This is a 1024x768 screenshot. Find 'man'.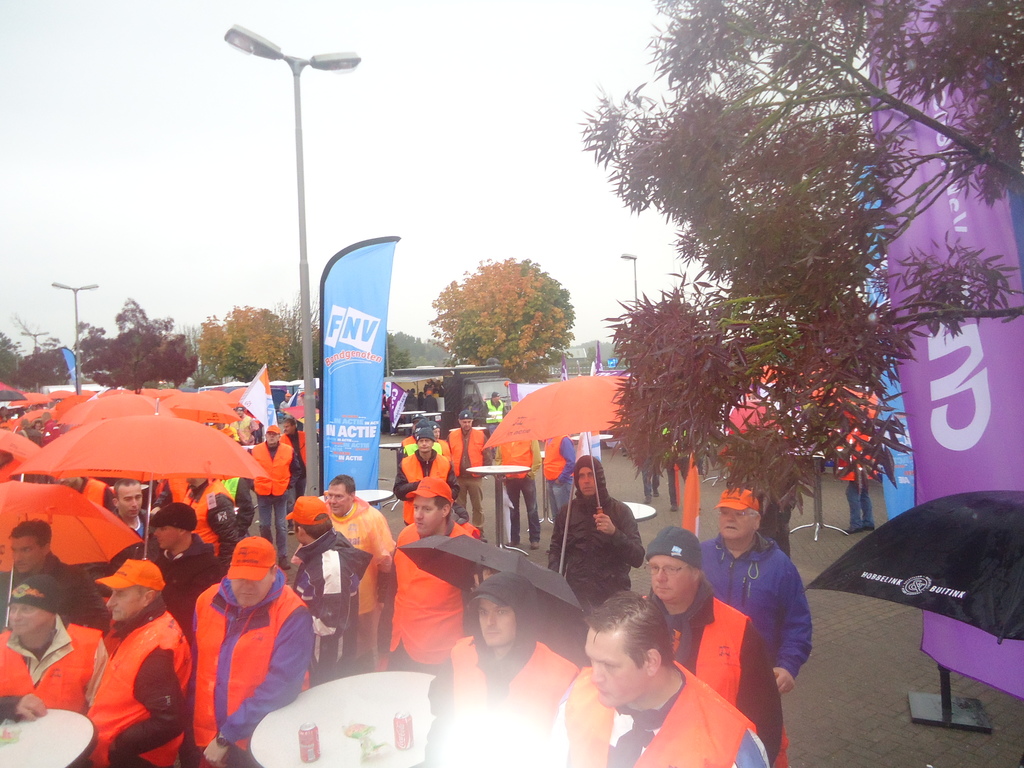
Bounding box: (left=542, top=452, right=641, bottom=616).
